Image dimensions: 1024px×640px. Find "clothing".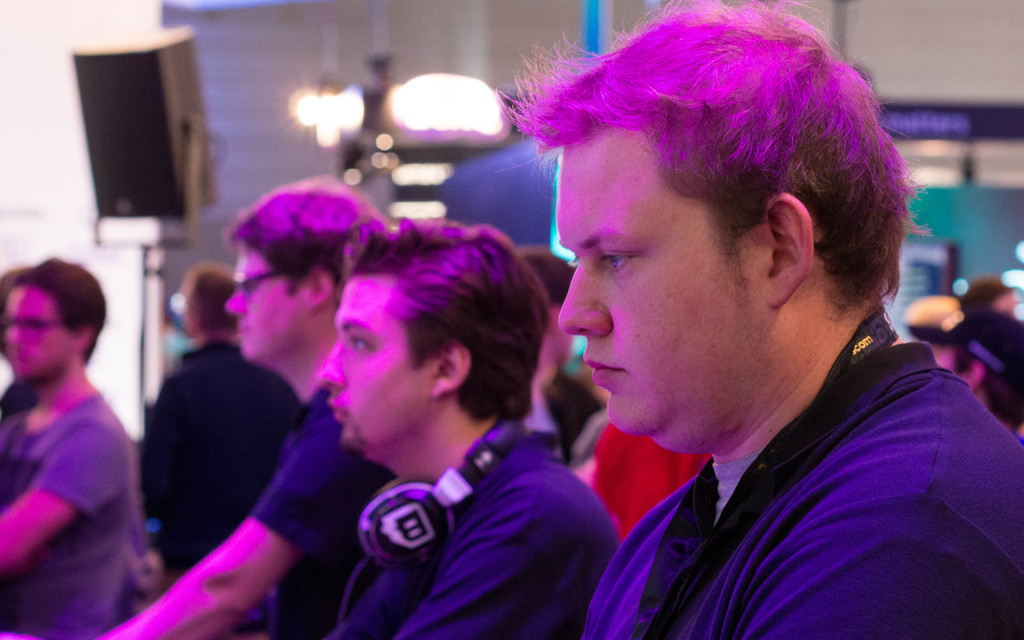
<box>0,381,141,639</box>.
